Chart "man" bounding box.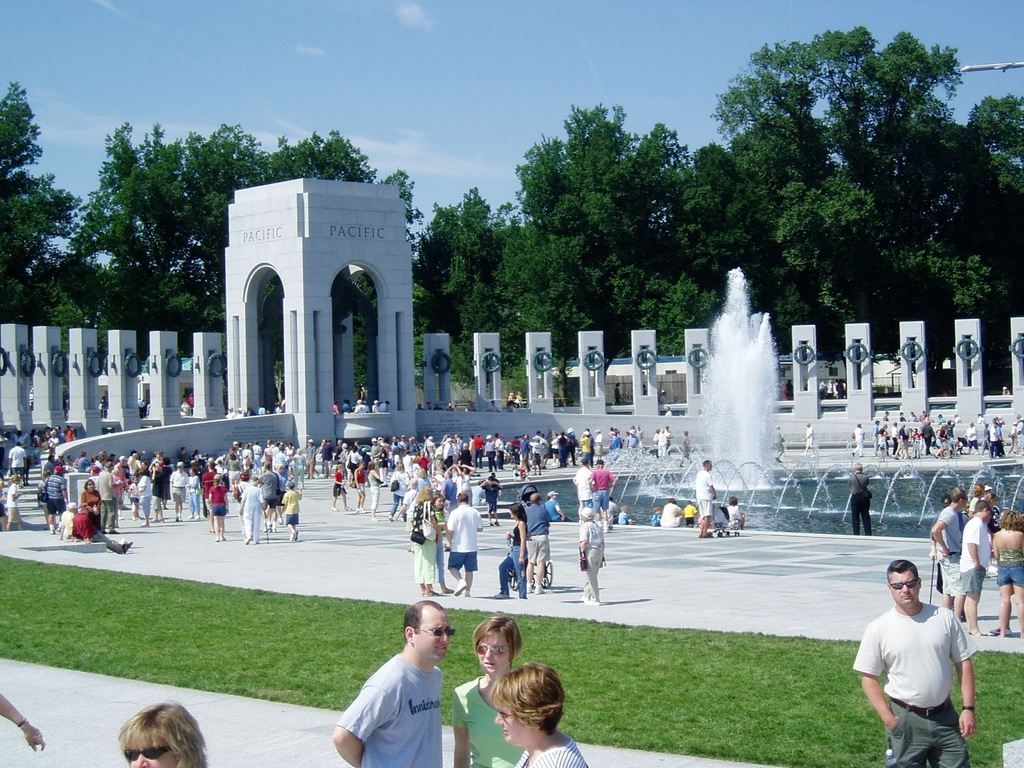
Charted: bbox(571, 455, 595, 514).
